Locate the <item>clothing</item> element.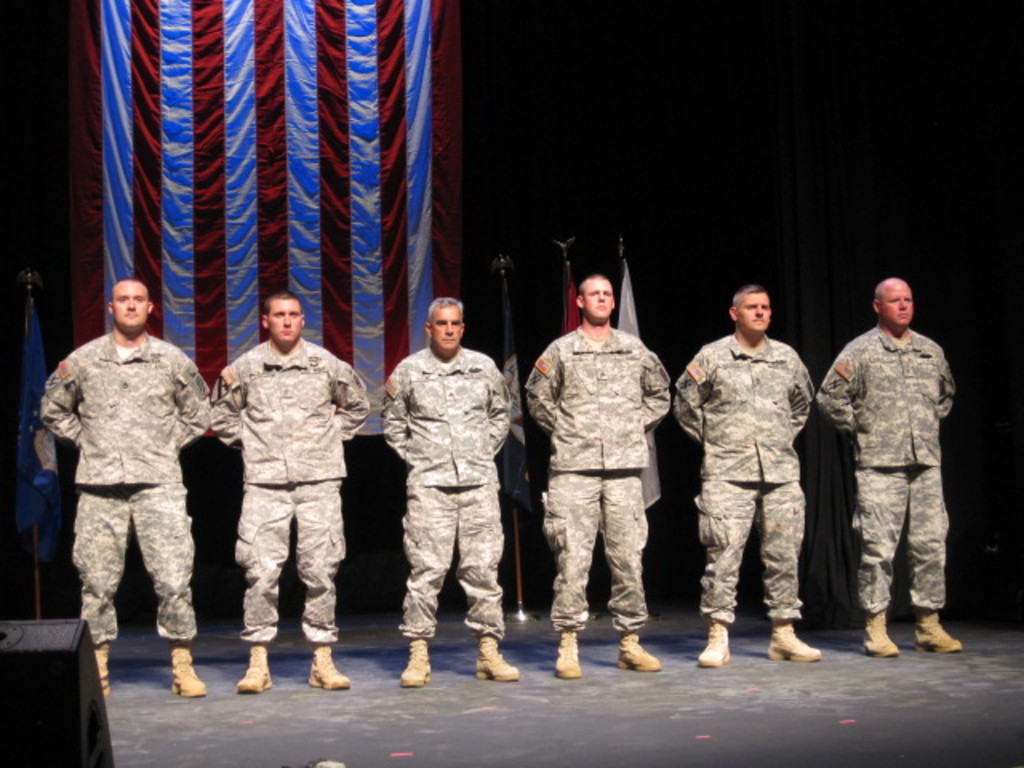
Element bbox: box(675, 339, 814, 626).
